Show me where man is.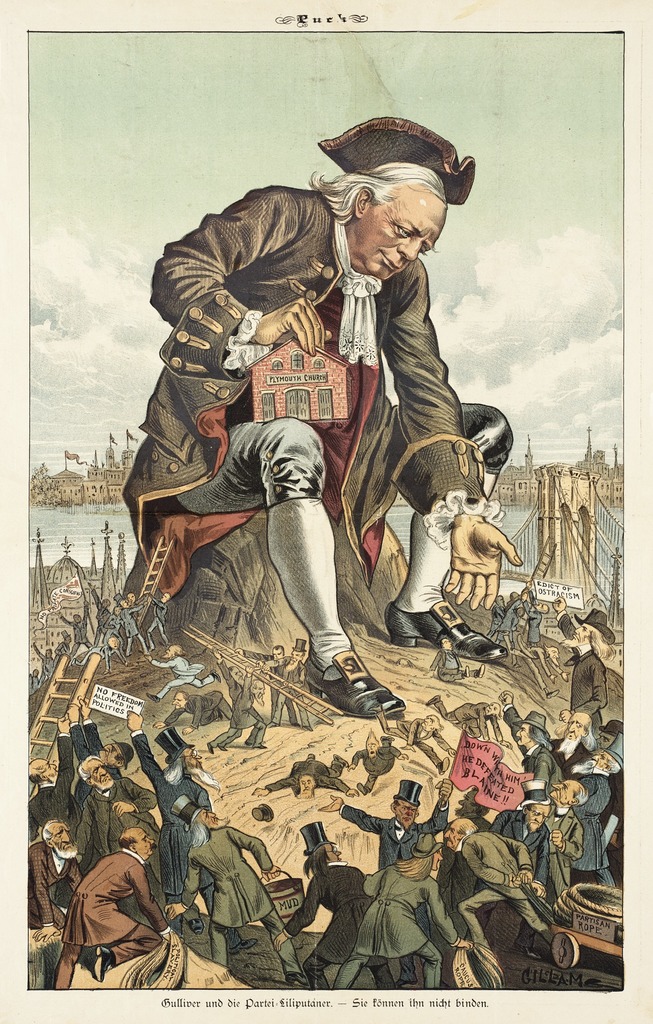
man is at box=[284, 818, 371, 984].
